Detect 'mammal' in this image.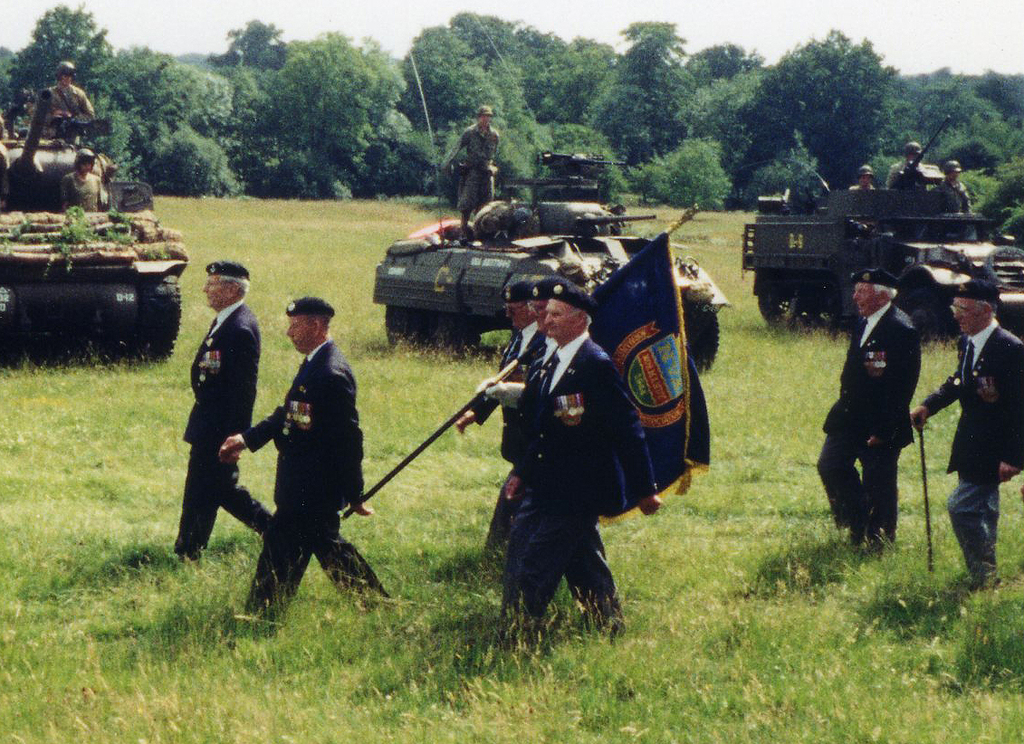
Detection: <region>452, 277, 538, 546</region>.
